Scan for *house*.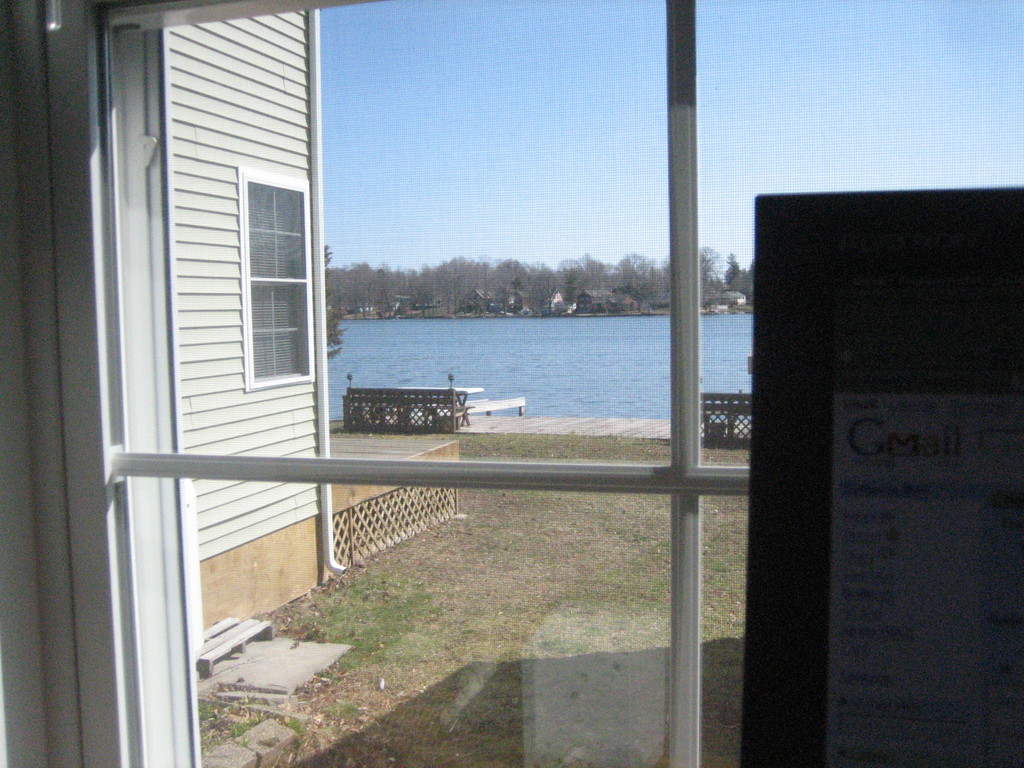
Scan result: (0, 0, 1023, 767).
